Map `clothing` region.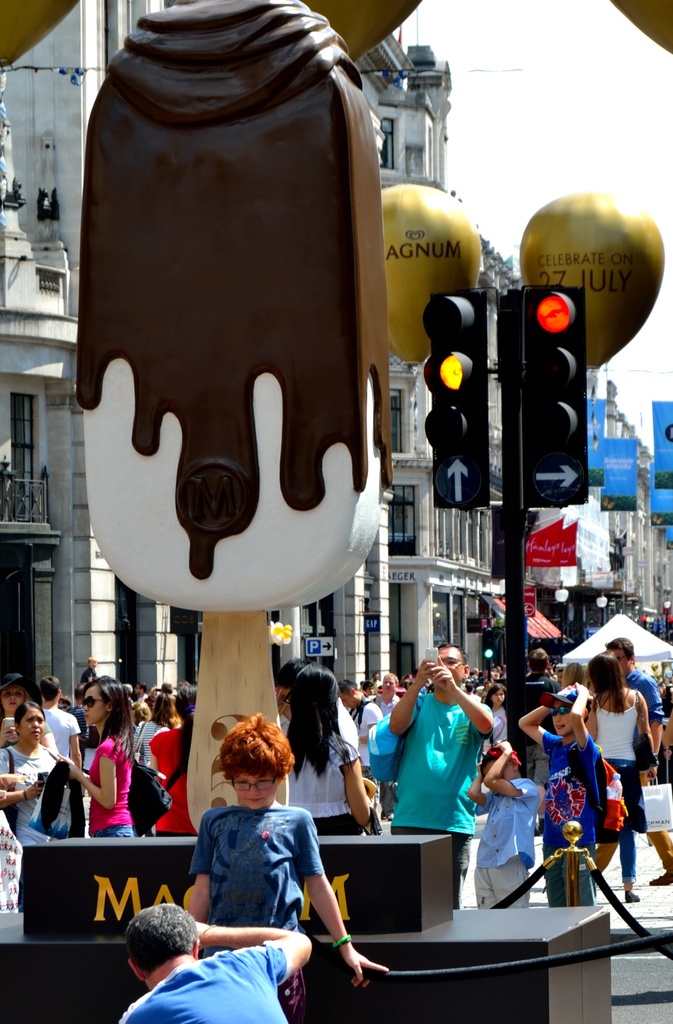
Mapped to (x1=471, y1=767, x2=547, y2=906).
